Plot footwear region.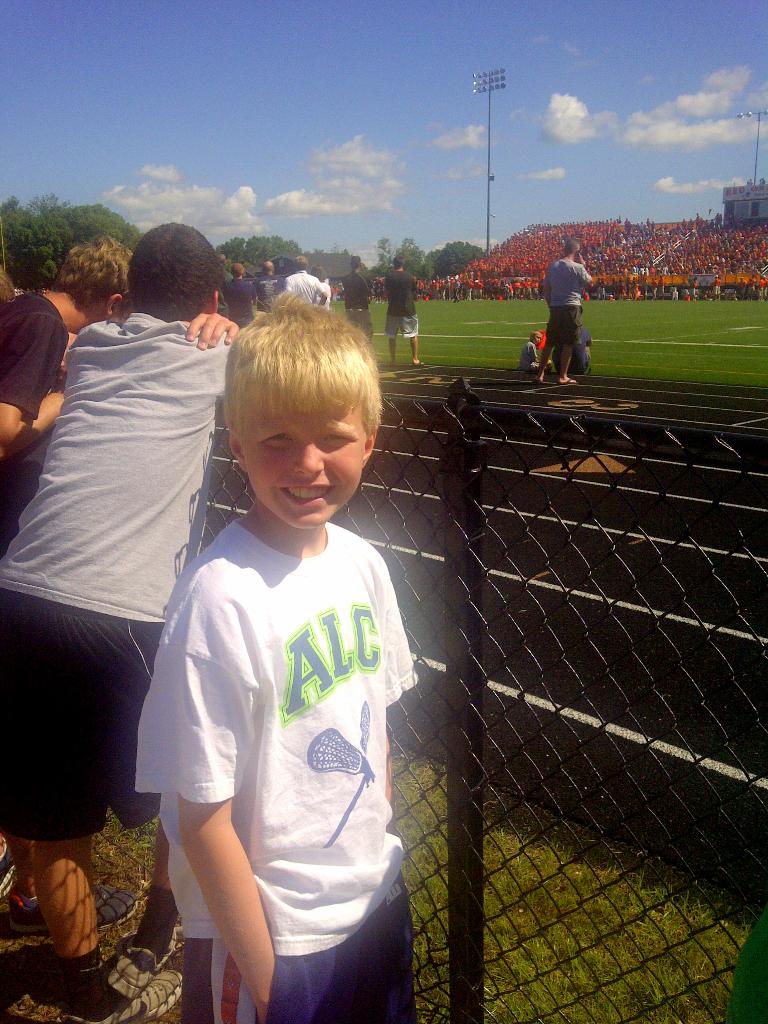
Plotted at (559,378,578,387).
